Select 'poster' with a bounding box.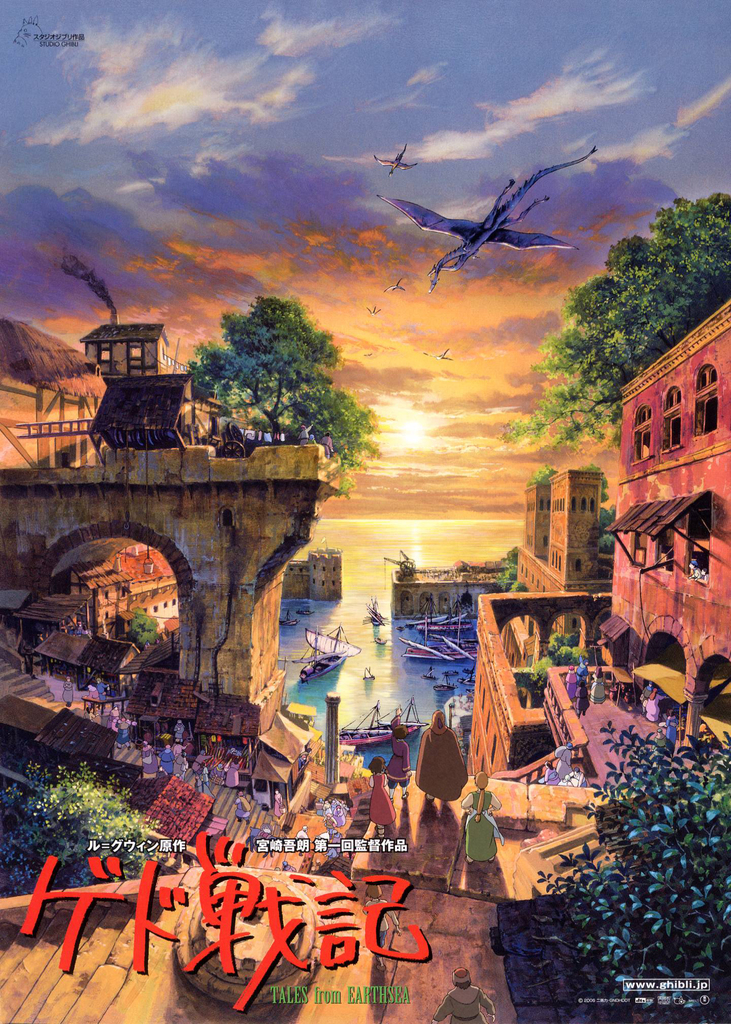
[0, 0, 730, 1023].
